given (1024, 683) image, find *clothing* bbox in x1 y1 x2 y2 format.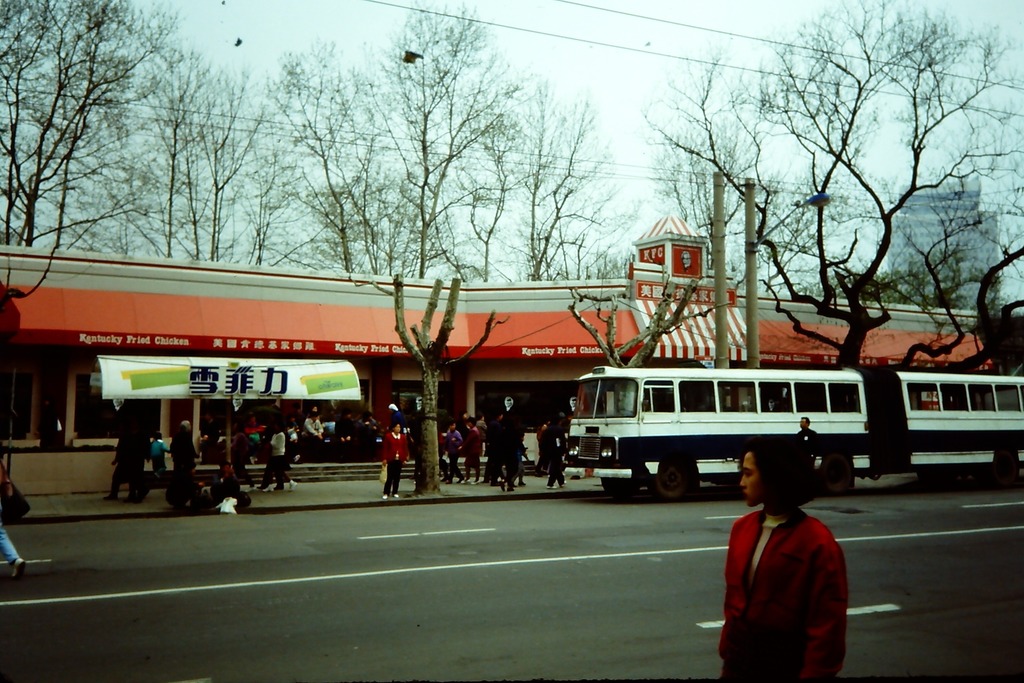
707 502 848 682.
